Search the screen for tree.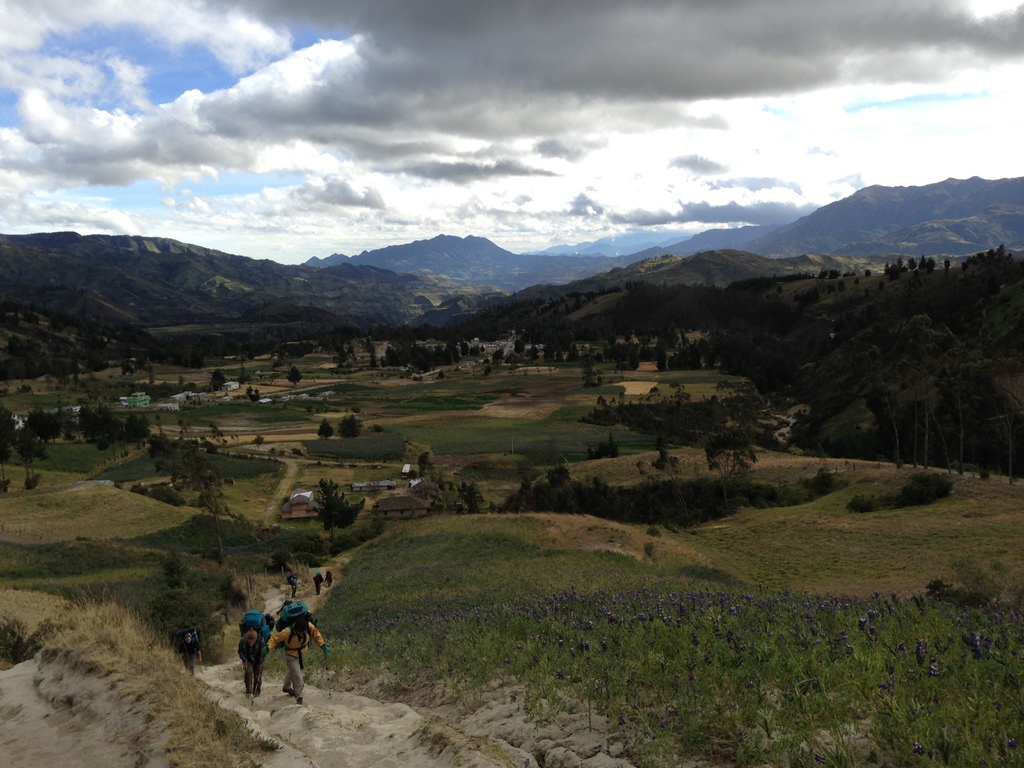
Found at crop(348, 406, 360, 416).
